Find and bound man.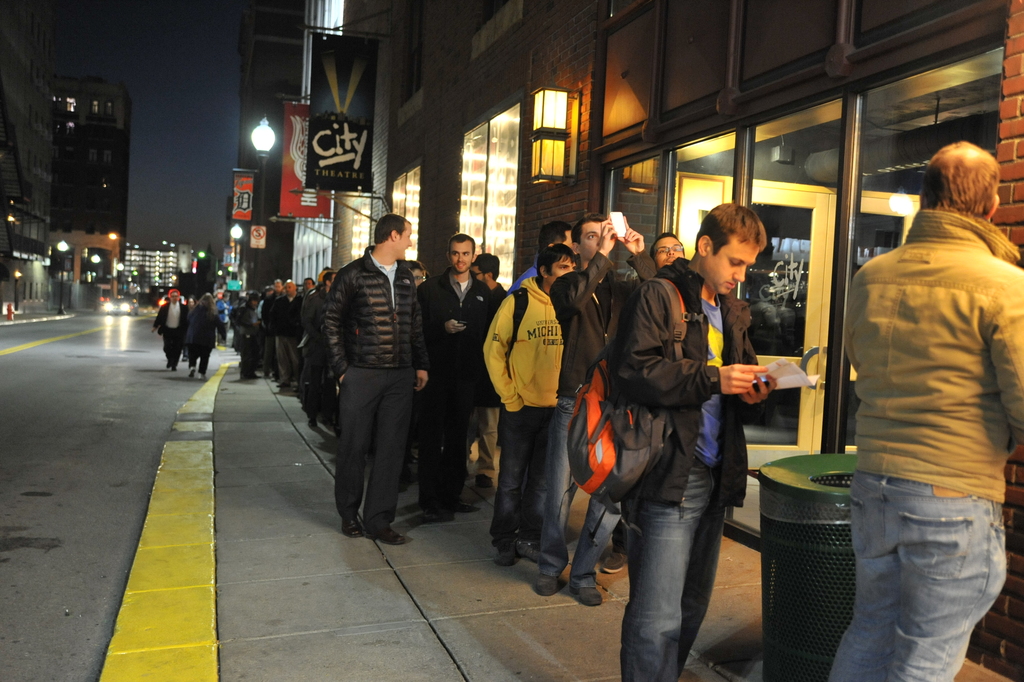
Bound: region(531, 215, 660, 603).
